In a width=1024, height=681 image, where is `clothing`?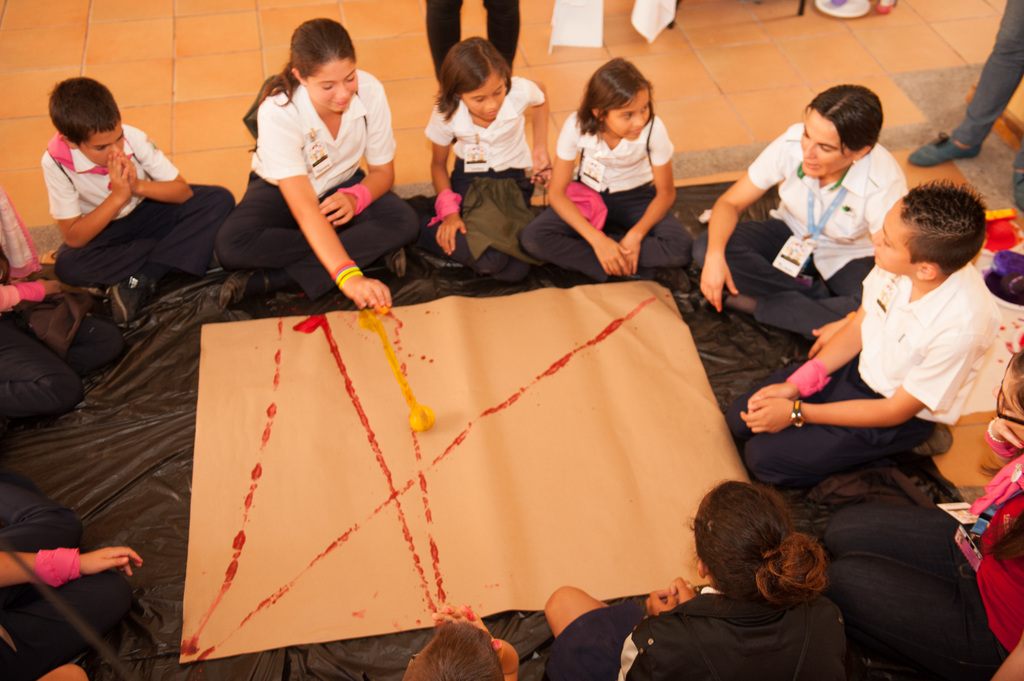
<region>218, 79, 411, 293</region>.
